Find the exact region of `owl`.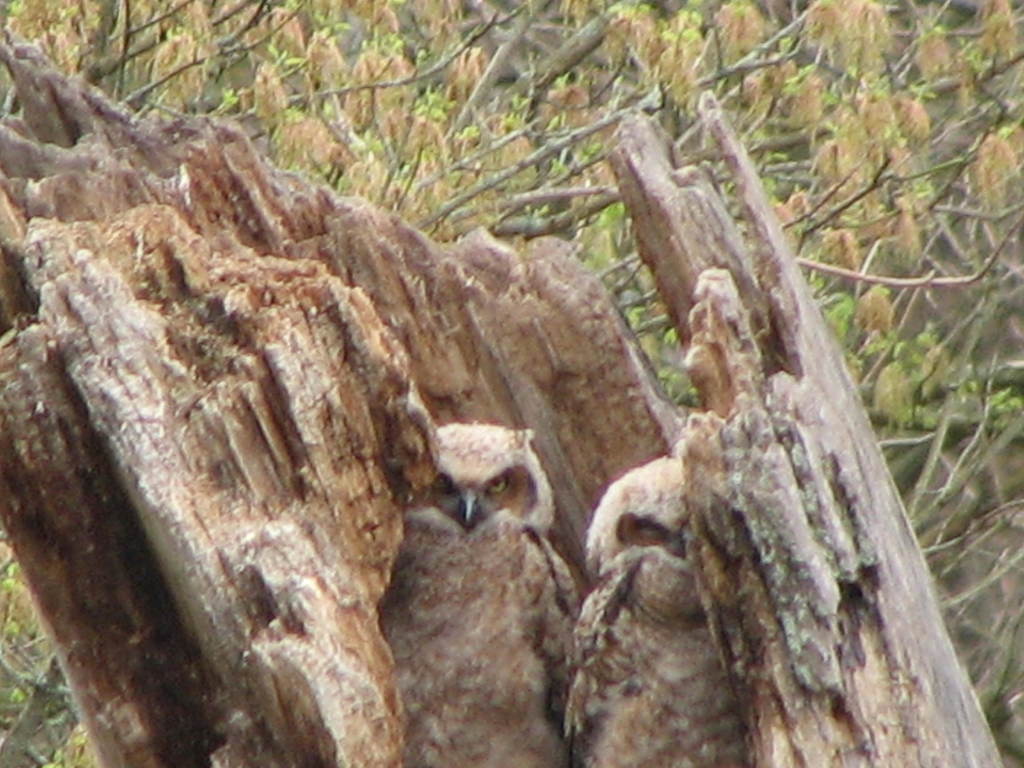
Exact region: (x1=574, y1=456, x2=745, y2=767).
